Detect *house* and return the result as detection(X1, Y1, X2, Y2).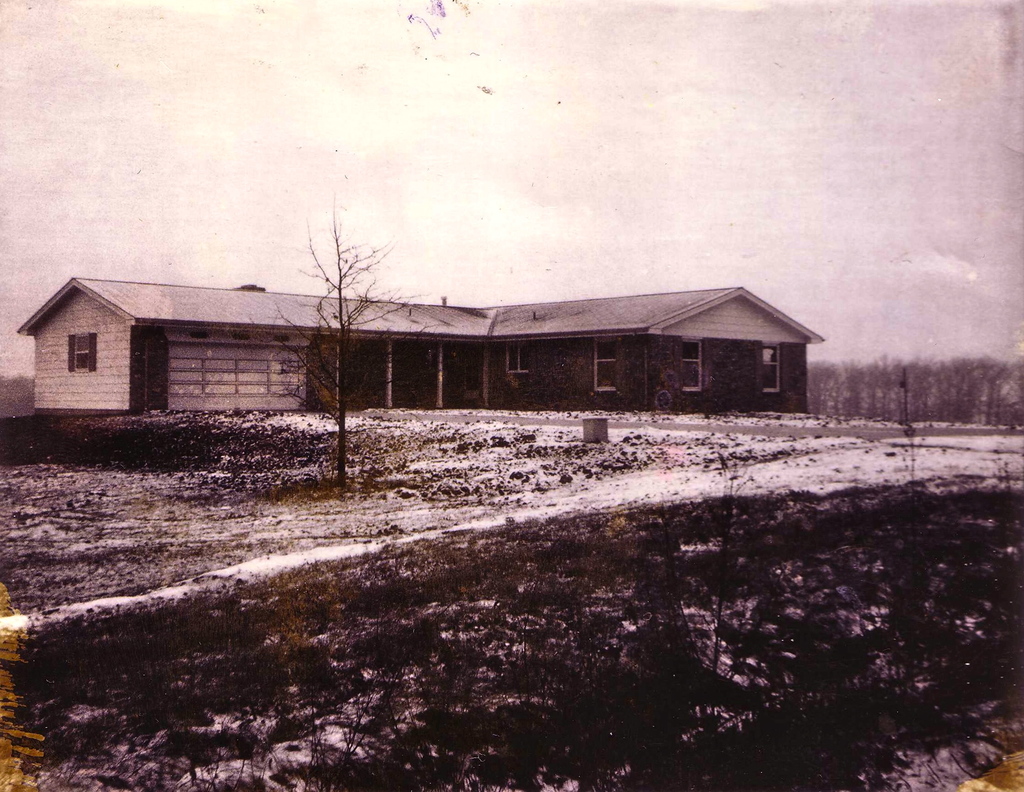
detection(48, 263, 798, 442).
